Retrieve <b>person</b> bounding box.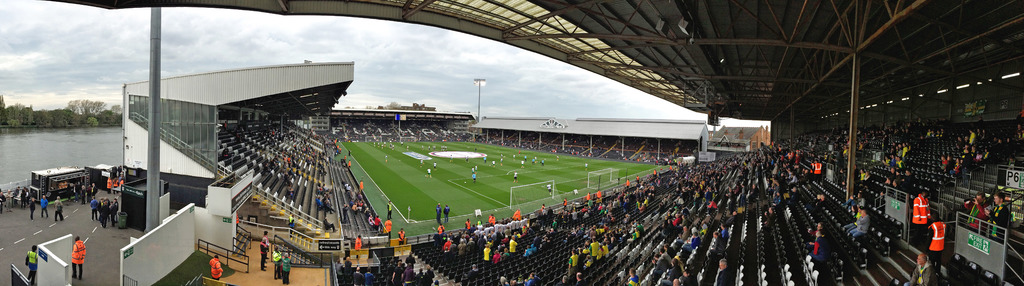
Bounding box: {"x1": 269, "y1": 248, "x2": 281, "y2": 274}.
